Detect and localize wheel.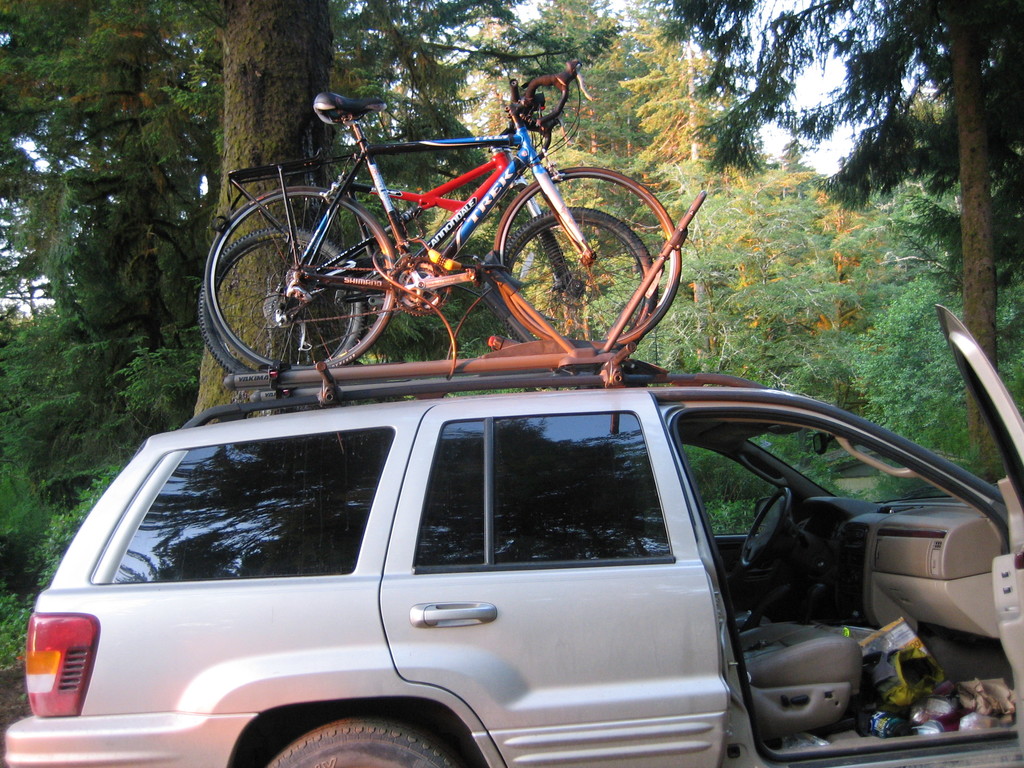
Localized at 502, 209, 658, 344.
